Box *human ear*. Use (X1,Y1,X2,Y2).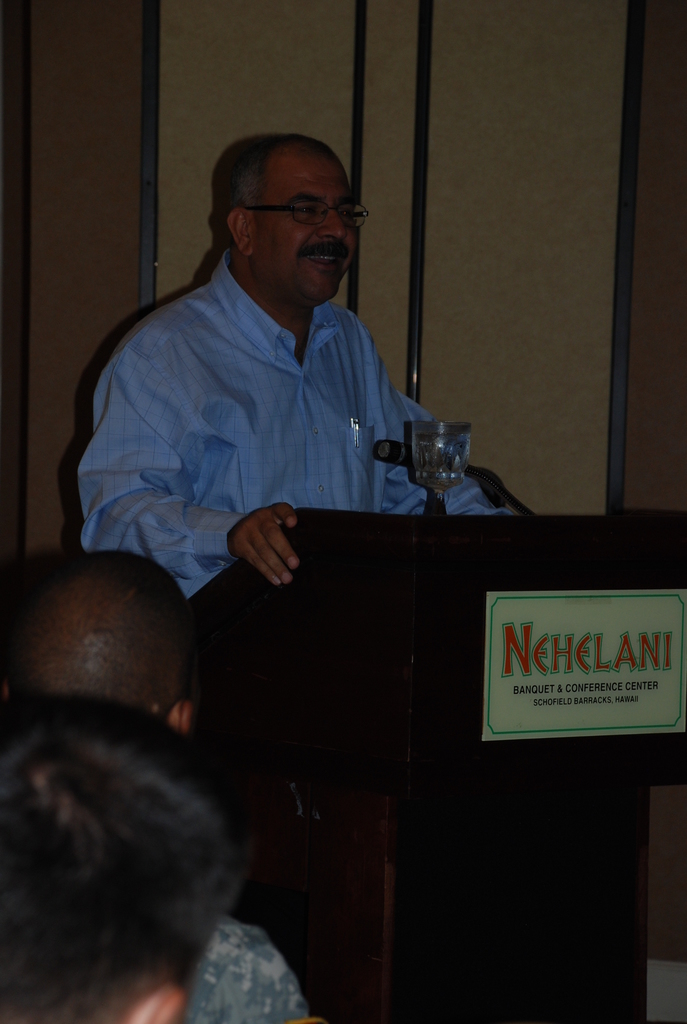
(225,203,255,257).
